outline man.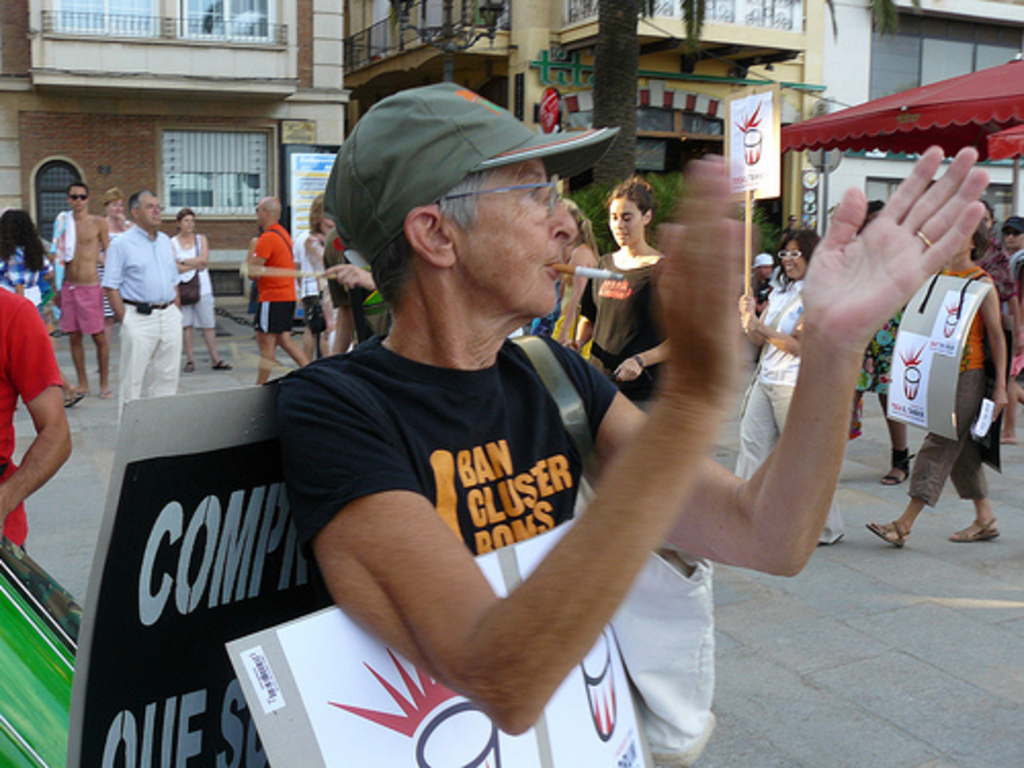
Outline: pyautogui.locateOnScreen(0, 266, 92, 555).
